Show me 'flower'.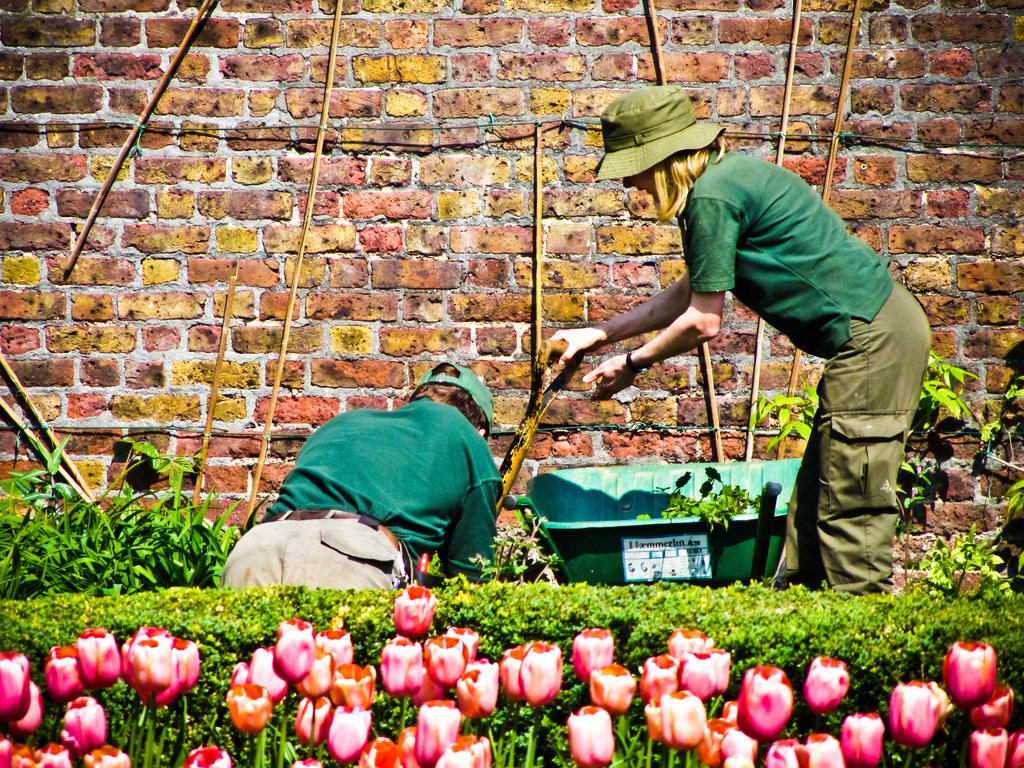
'flower' is here: 415:701:460:765.
